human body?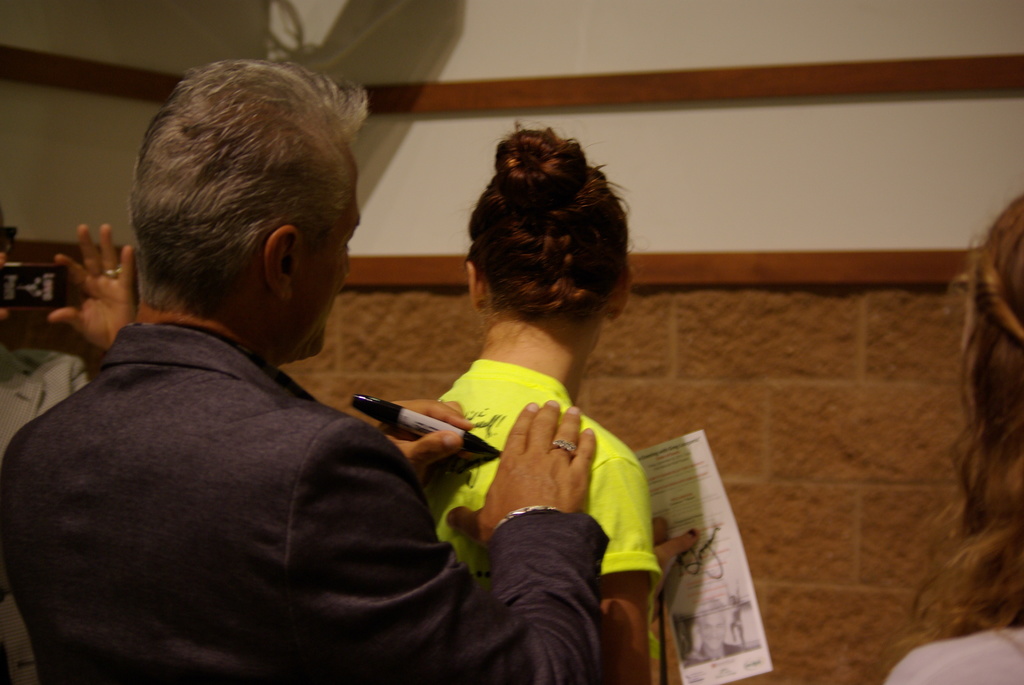
[x1=0, y1=223, x2=135, y2=463]
